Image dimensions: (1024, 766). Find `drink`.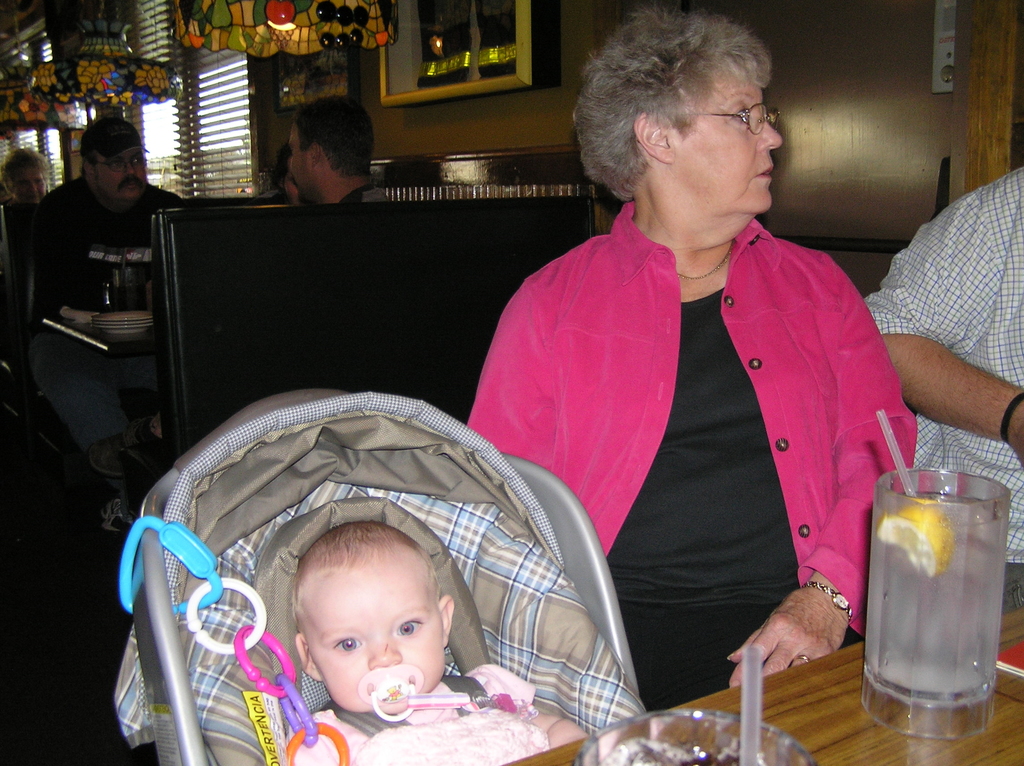
Rect(108, 267, 150, 309).
